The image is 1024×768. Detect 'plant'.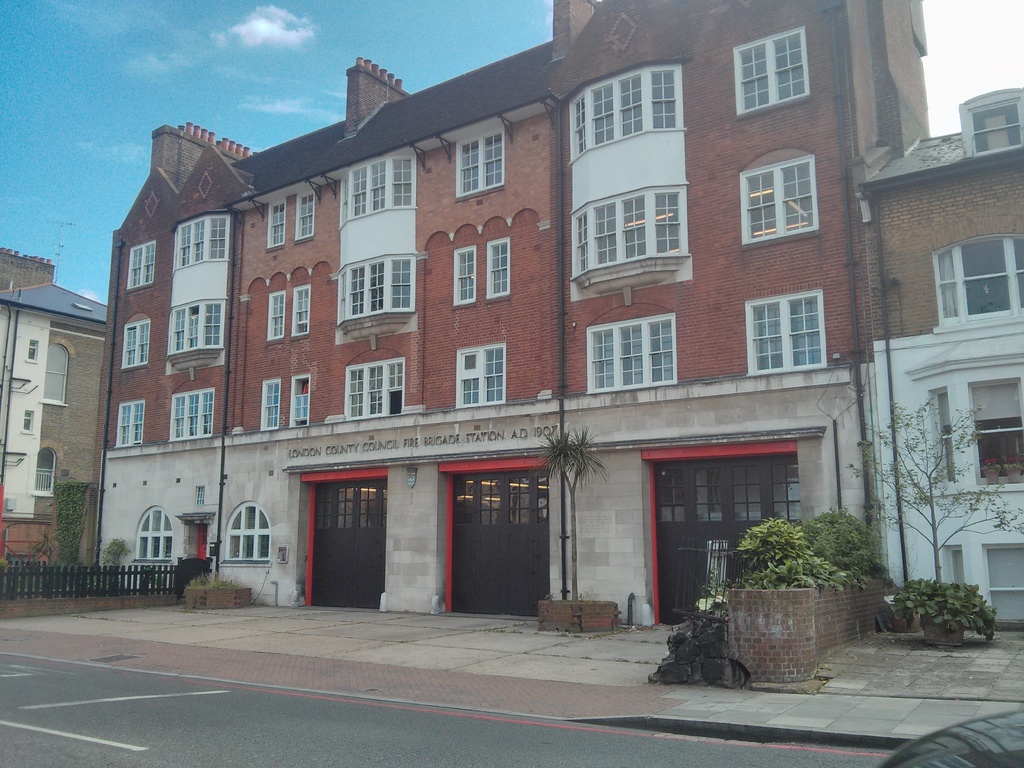
Detection: bbox=[33, 530, 53, 571].
